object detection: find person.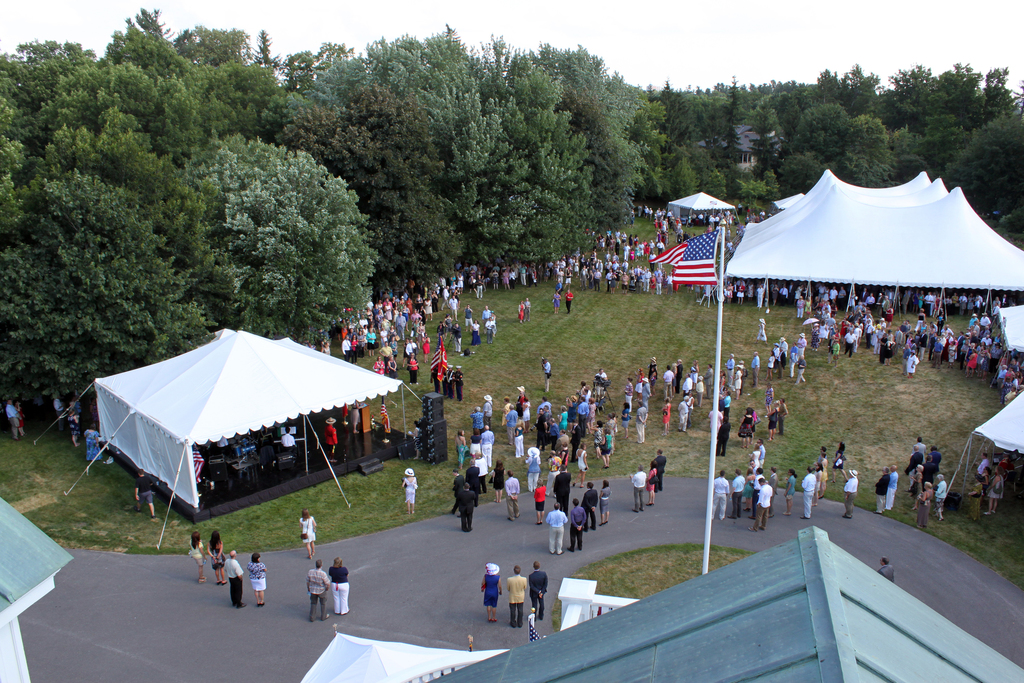
[x1=877, y1=557, x2=895, y2=581].
